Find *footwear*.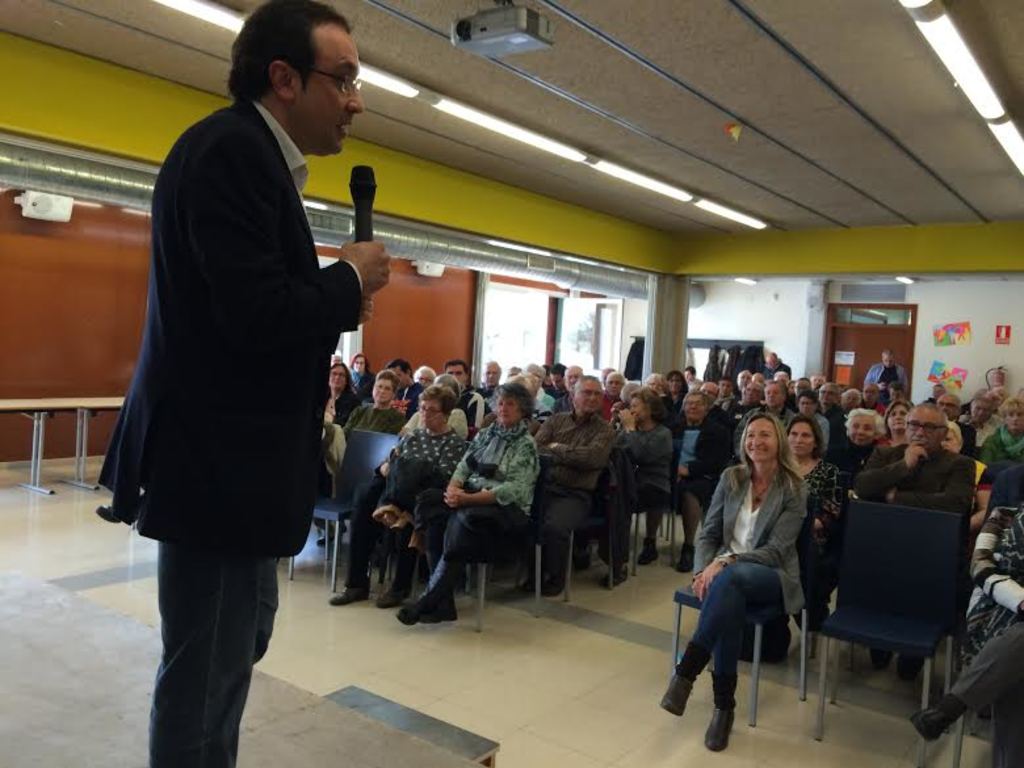
638 540 659 572.
